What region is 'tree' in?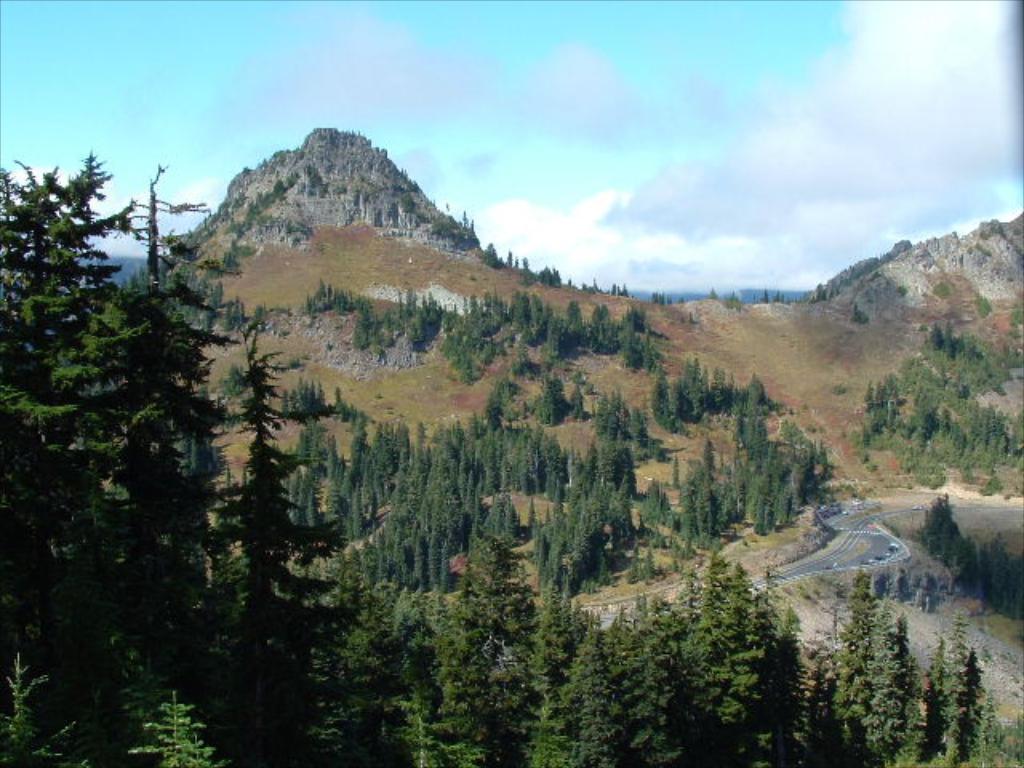
left=893, top=677, right=930, bottom=765.
